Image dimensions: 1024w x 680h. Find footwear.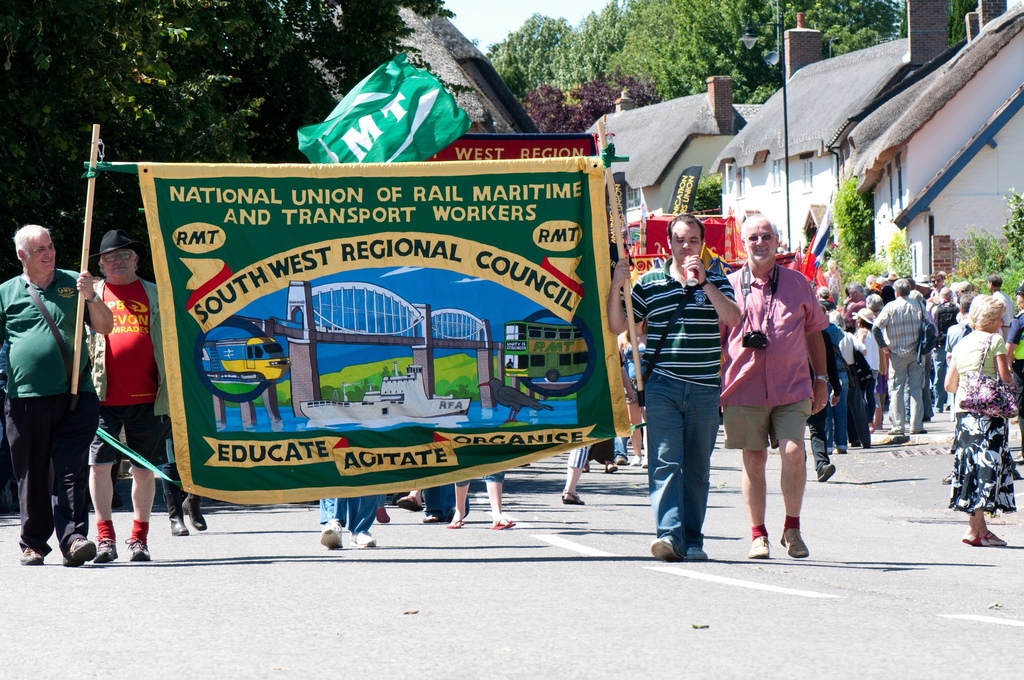
box=[378, 509, 391, 525].
